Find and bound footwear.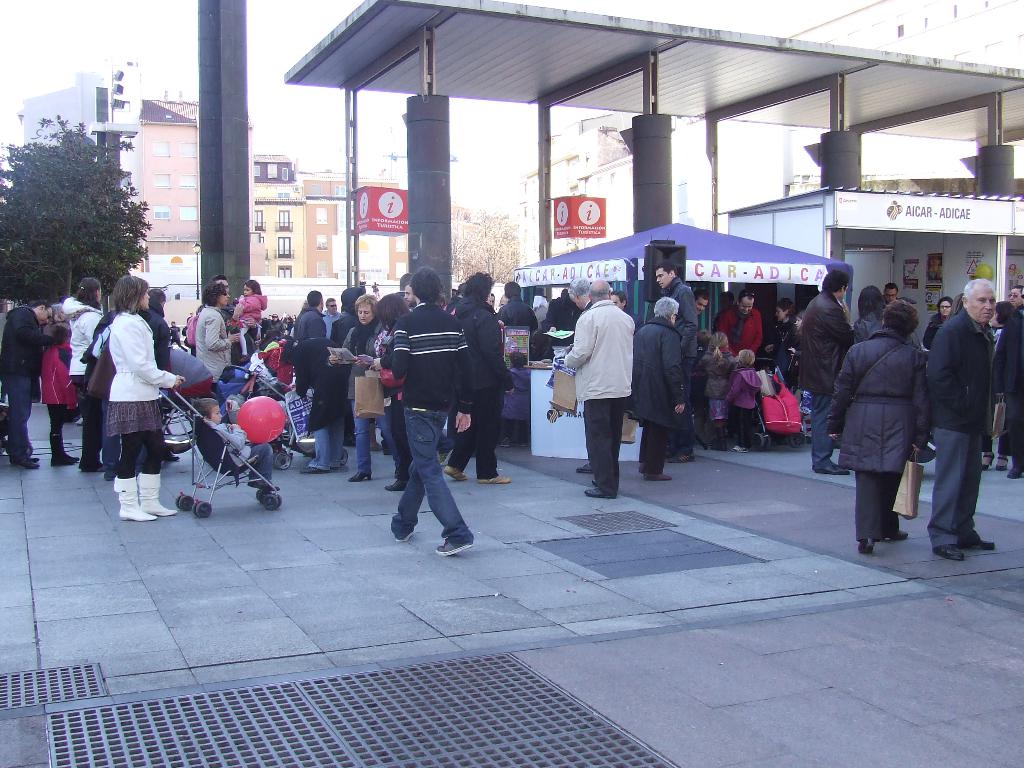
Bound: [x1=252, y1=478, x2=282, y2=492].
